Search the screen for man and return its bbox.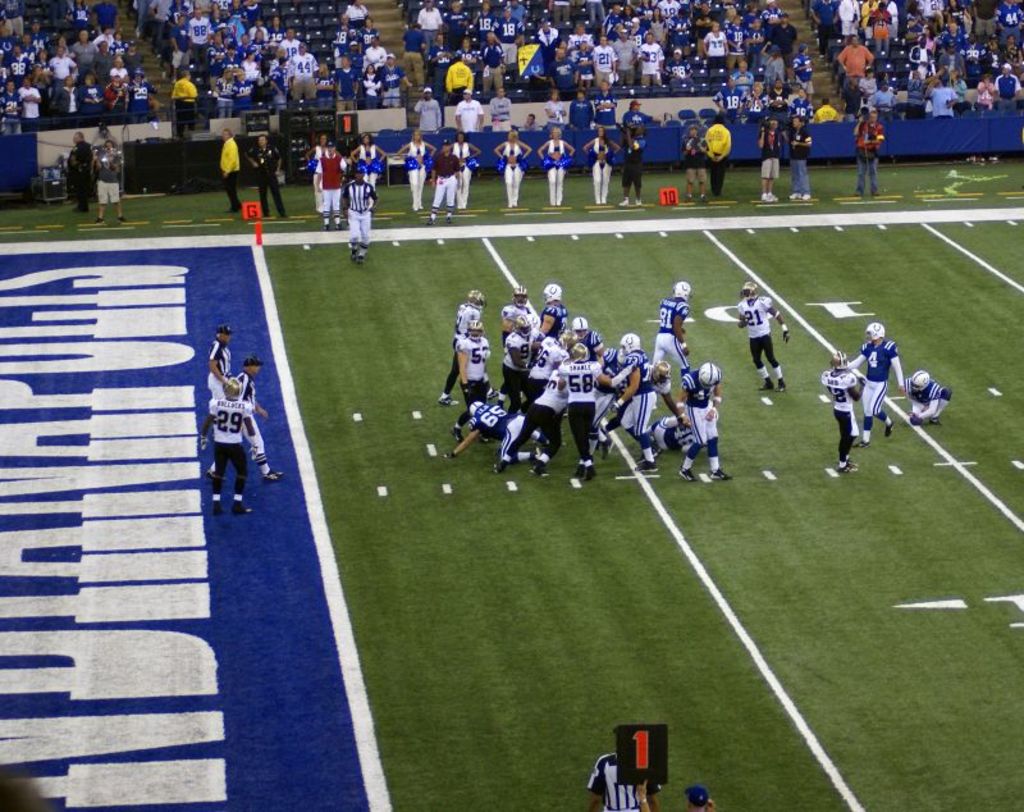
Found: crop(809, 0, 1023, 120).
